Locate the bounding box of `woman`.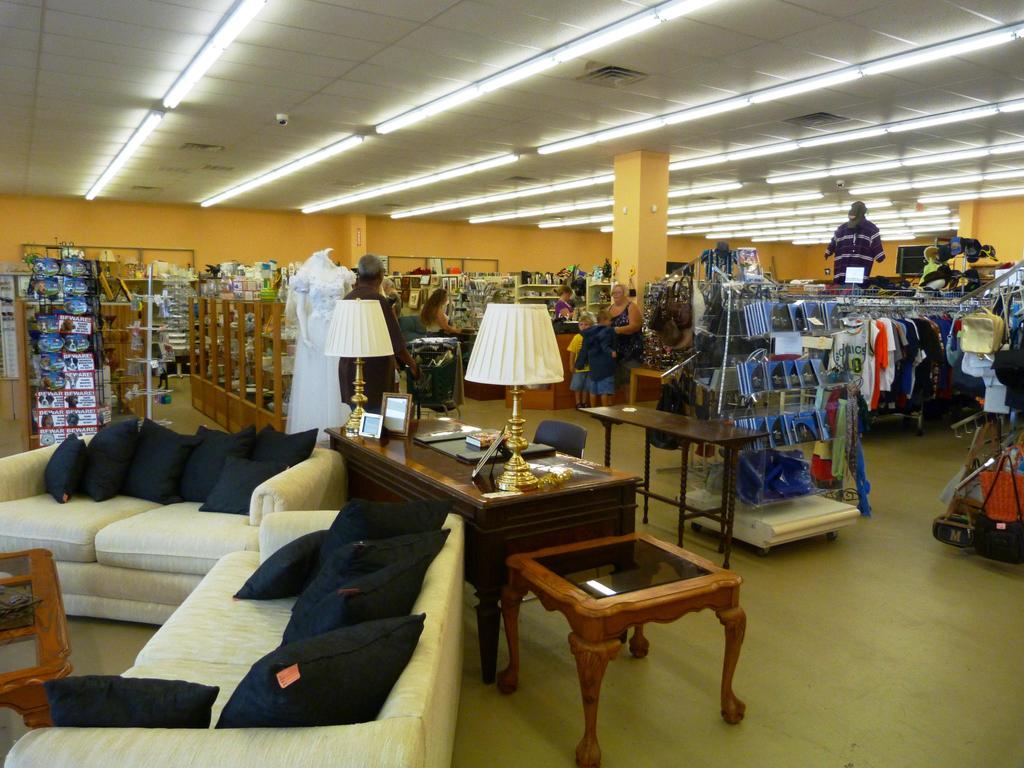
Bounding box: x1=420, y1=289, x2=463, y2=336.
